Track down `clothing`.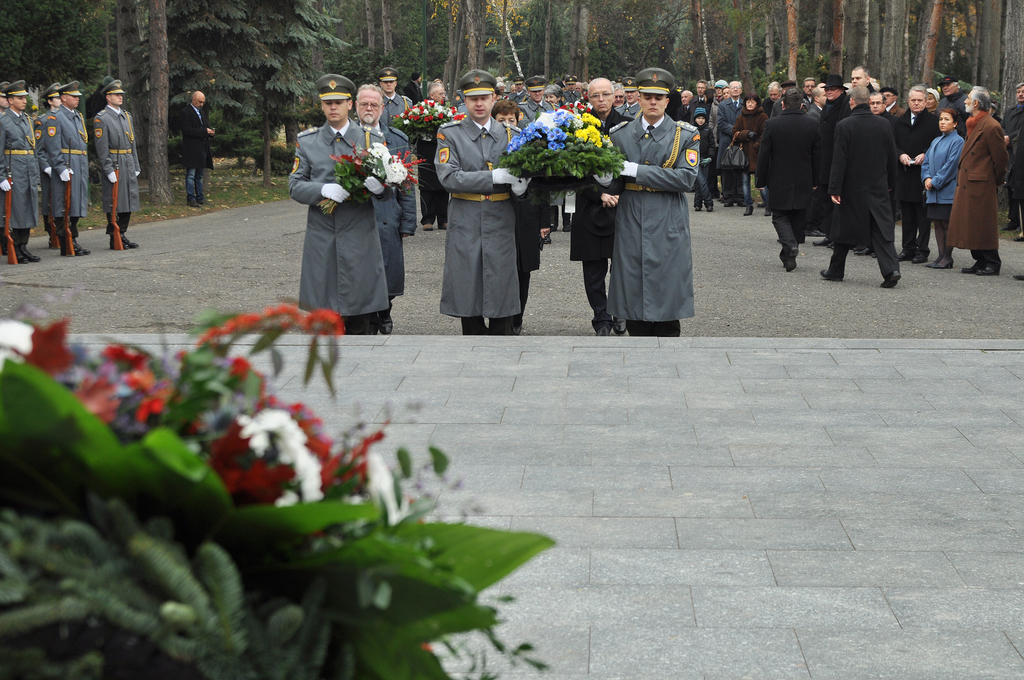
Tracked to (left=943, top=102, right=1012, bottom=261).
